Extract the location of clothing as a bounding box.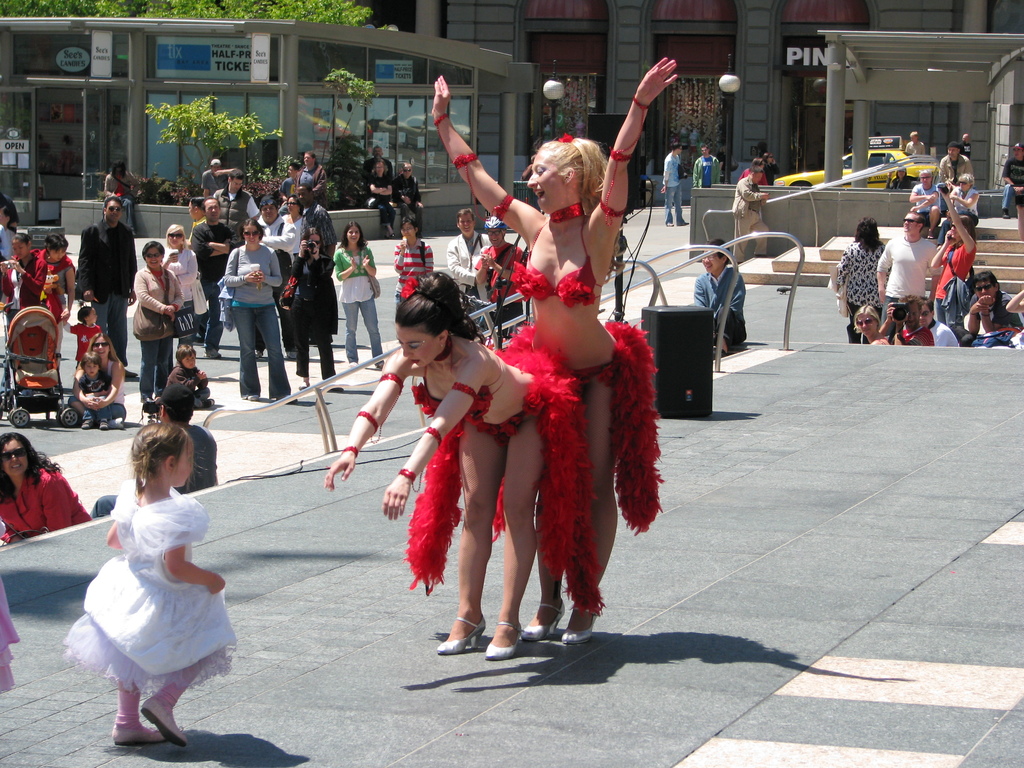
[left=662, top=150, right=684, bottom=228].
